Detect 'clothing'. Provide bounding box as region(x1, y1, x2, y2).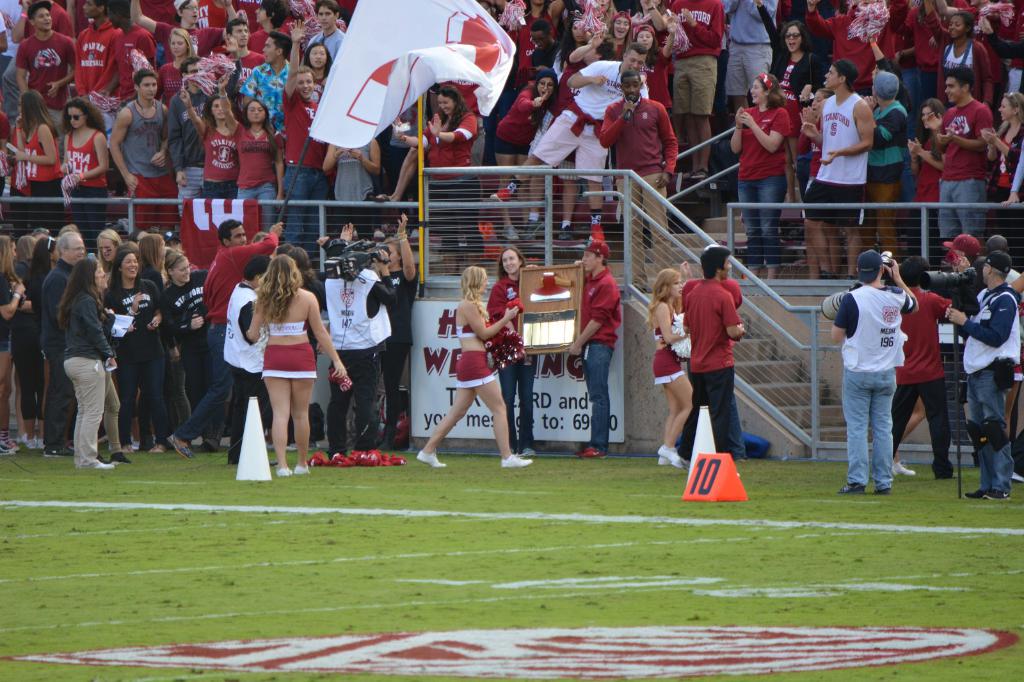
region(675, 0, 726, 116).
